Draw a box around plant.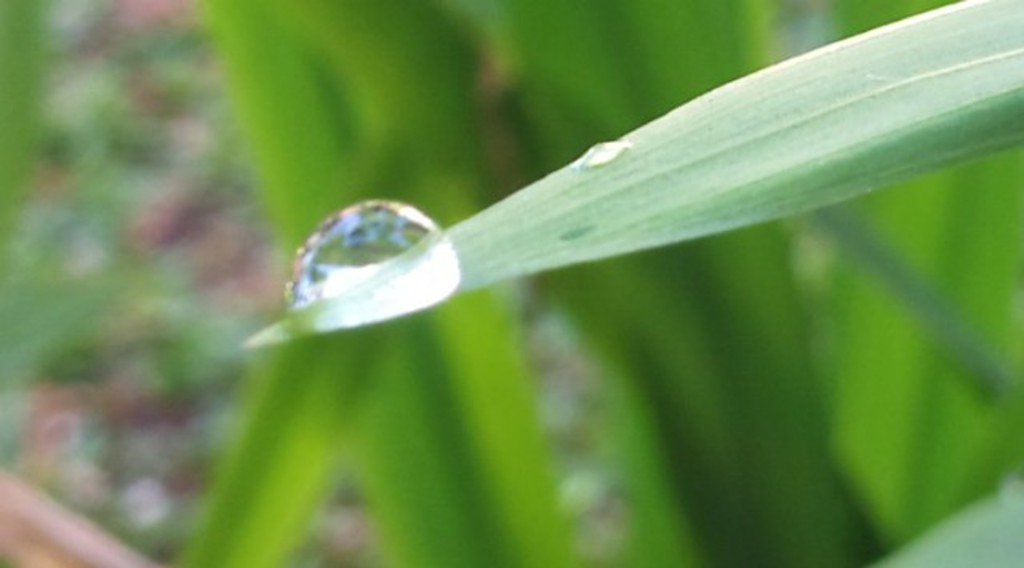
2/0/1022/566.
